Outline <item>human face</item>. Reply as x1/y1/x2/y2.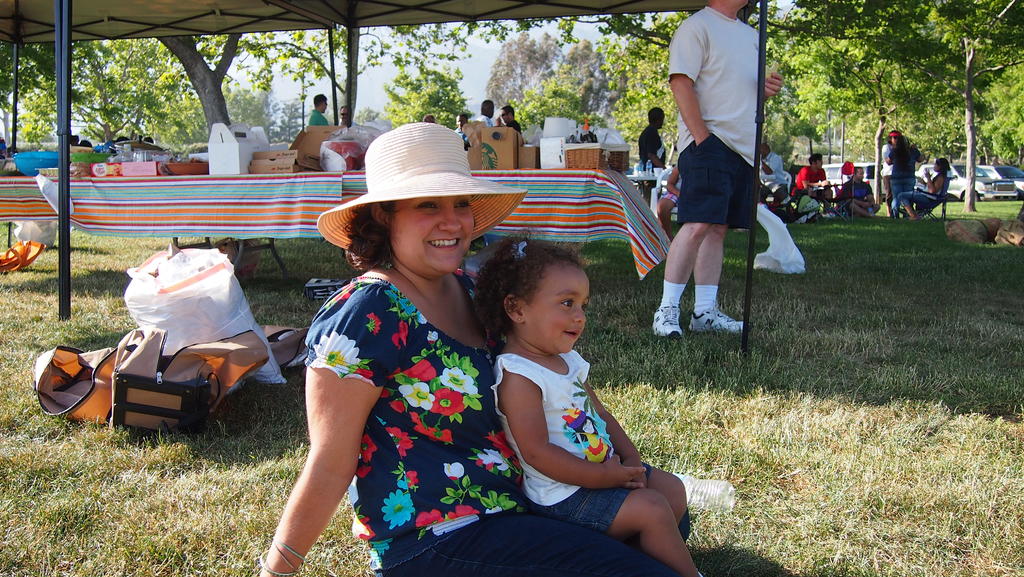
520/261/589/353.
